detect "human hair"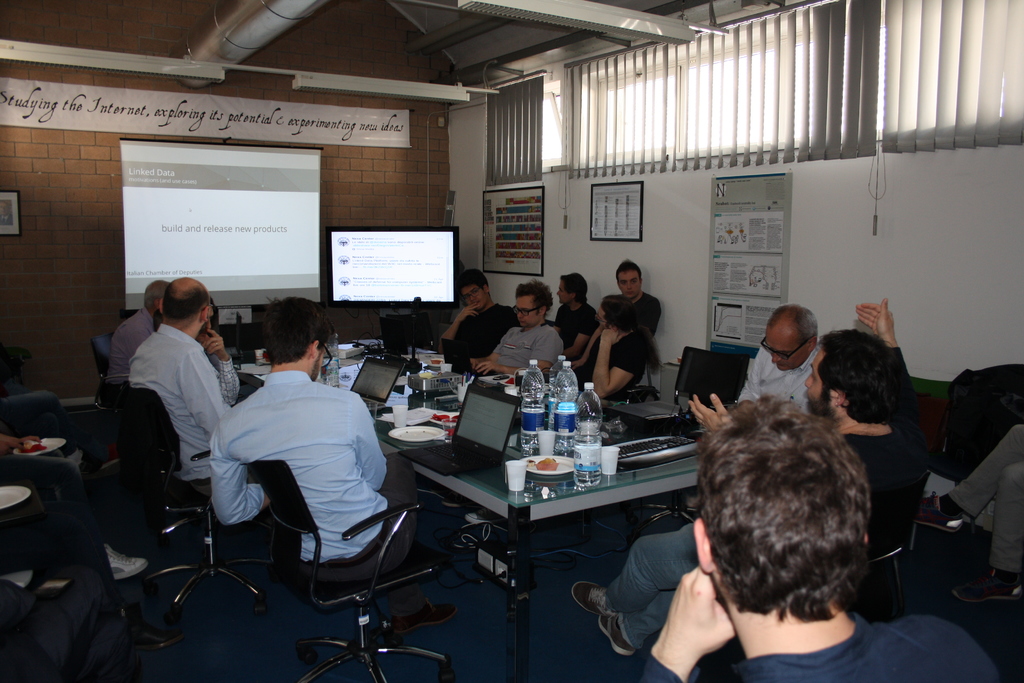
771,299,818,340
